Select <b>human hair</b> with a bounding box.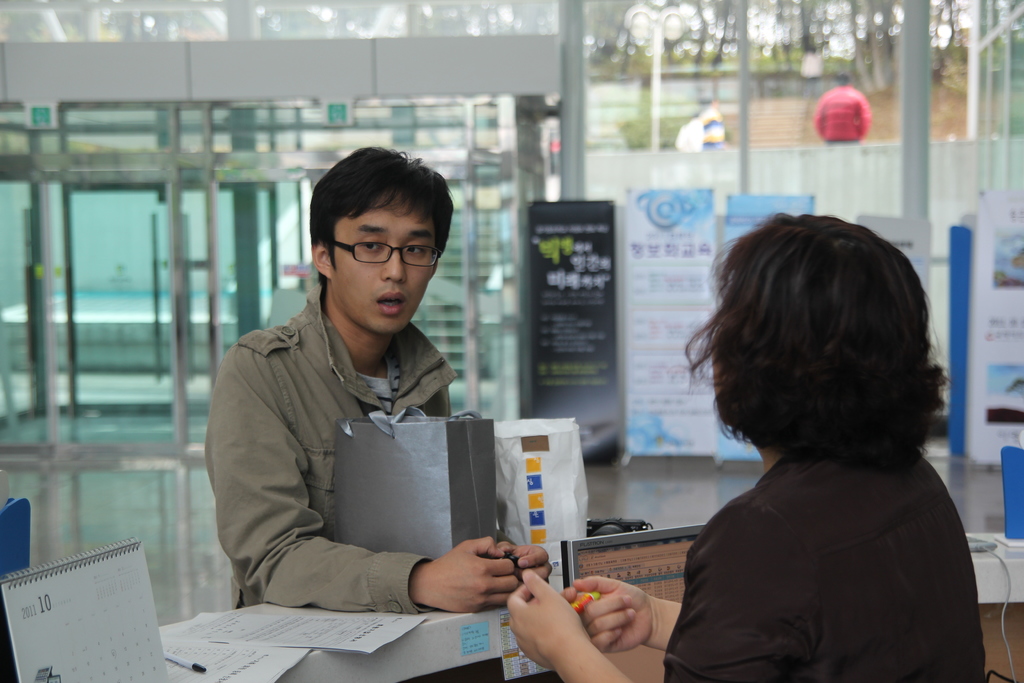
bbox=[710, 206, 947, 493].
